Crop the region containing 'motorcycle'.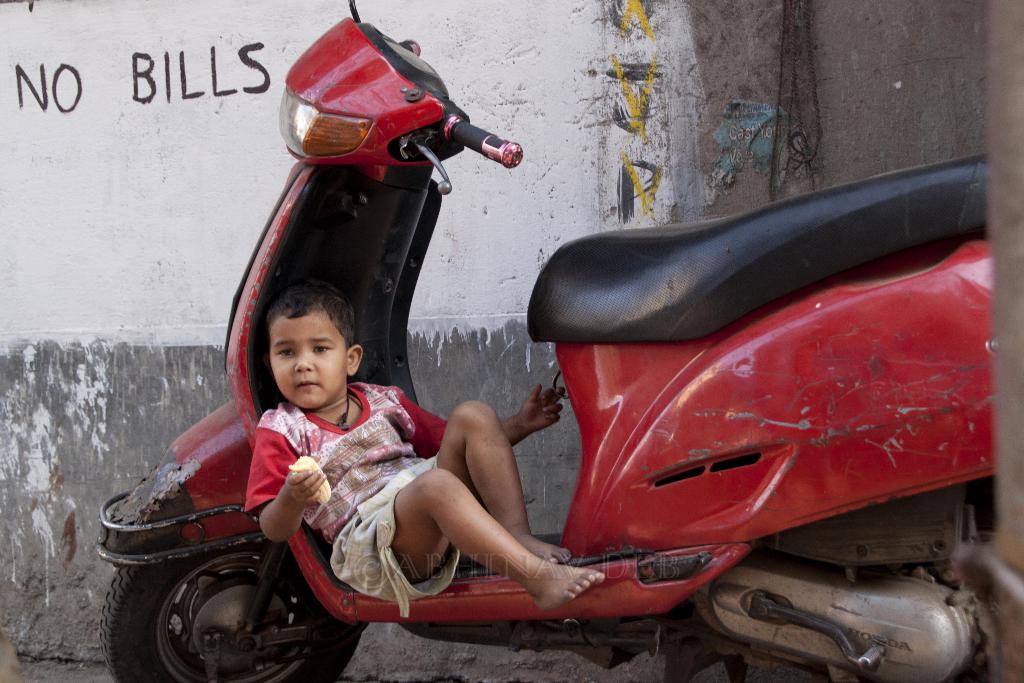
Crop region: (95, 0, 993, 682).
